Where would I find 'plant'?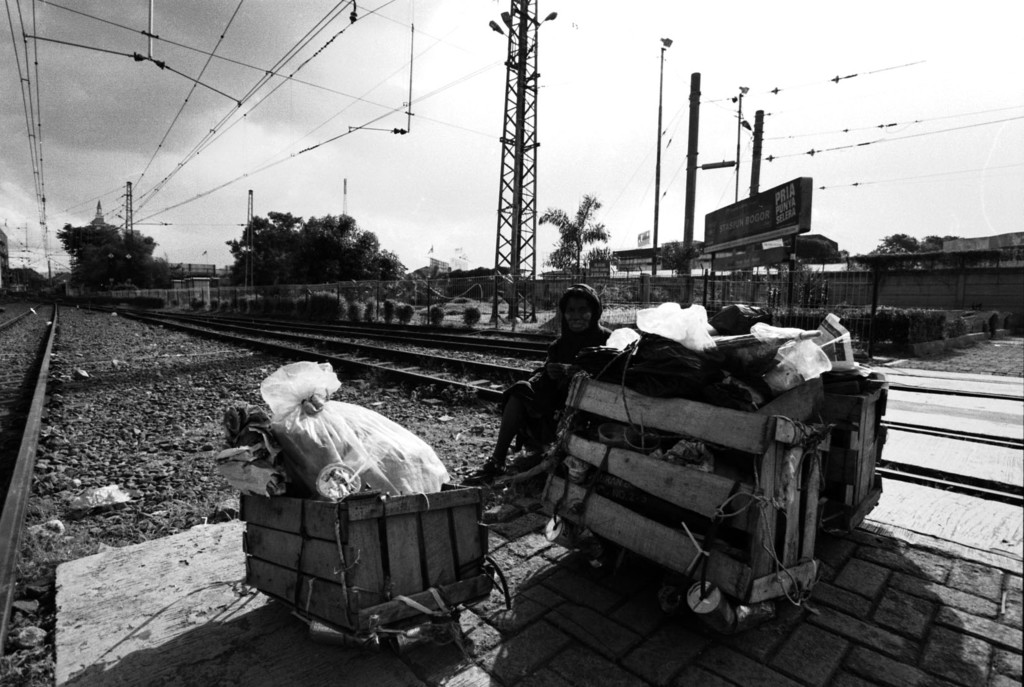
At x1=780 y1=308 x2=817 y2=331.
